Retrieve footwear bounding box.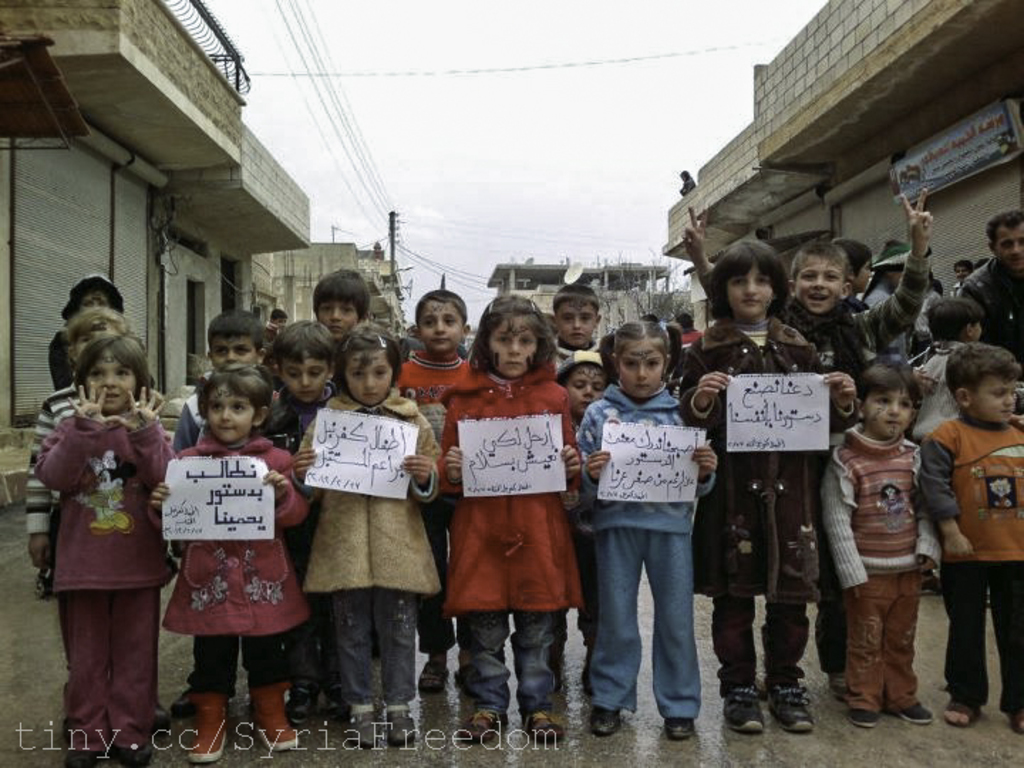
Bounding box: 459,708,509,744.
